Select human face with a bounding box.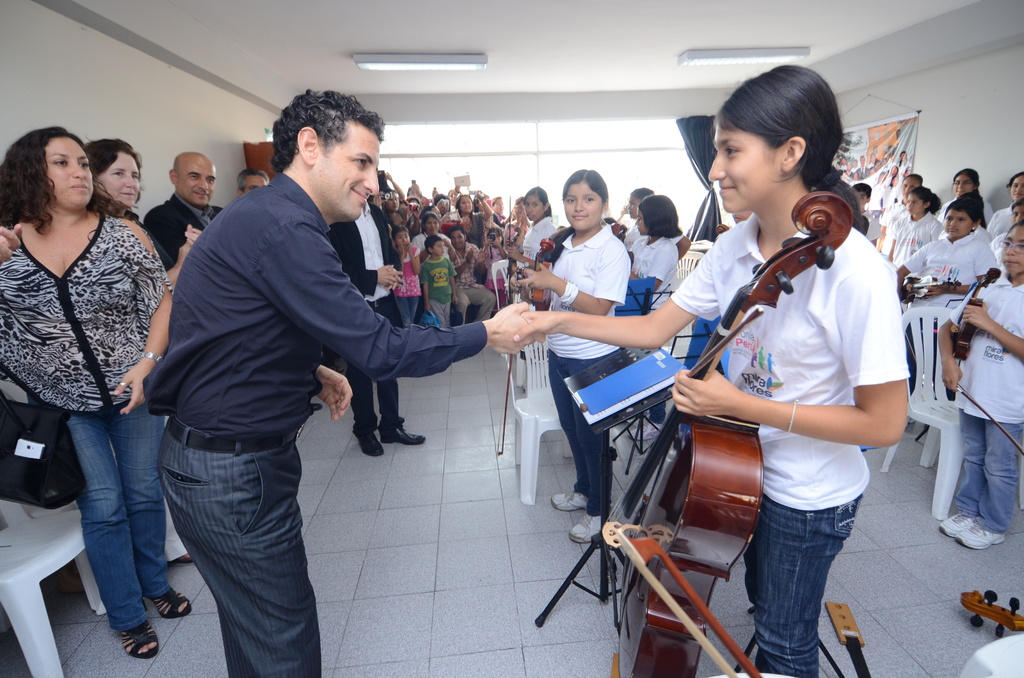
select_region(906, 195, 919, 218).
